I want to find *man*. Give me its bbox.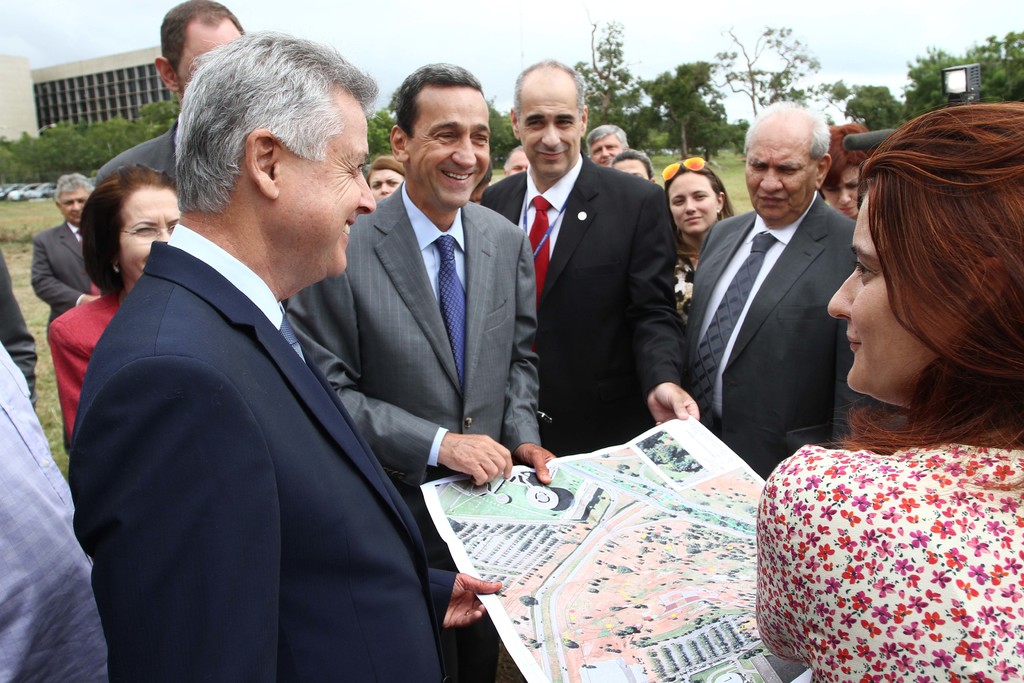
[left=27, top=172, right=102, bottom=353].
